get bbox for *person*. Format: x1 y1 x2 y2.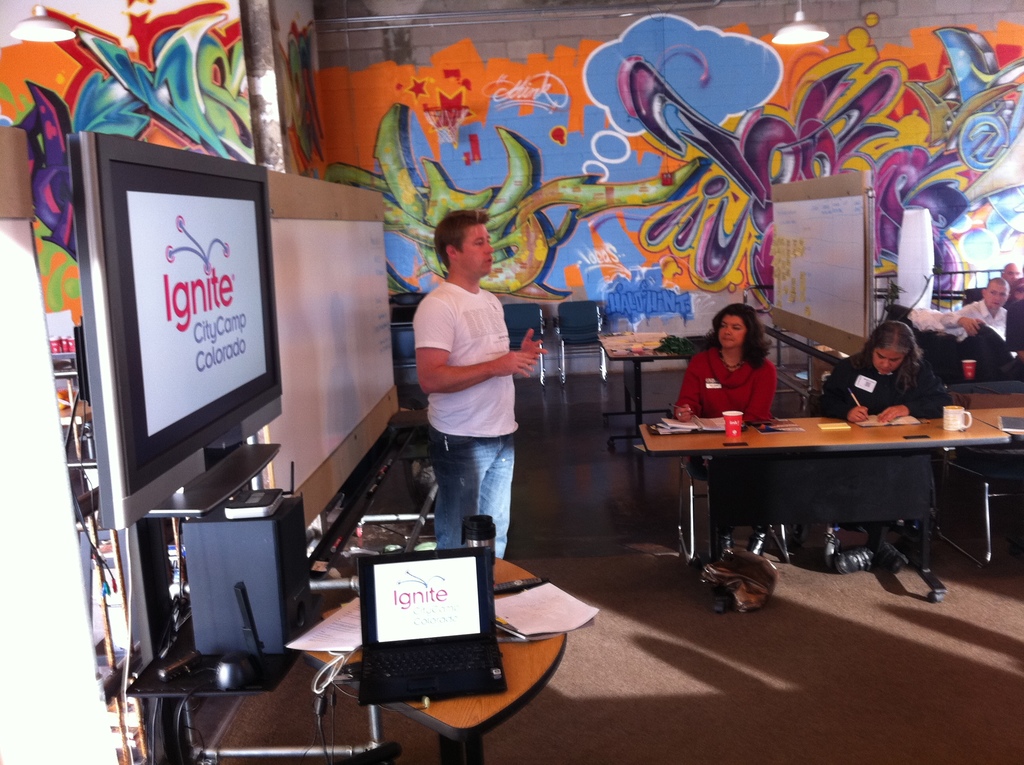
401 184 543 592.
